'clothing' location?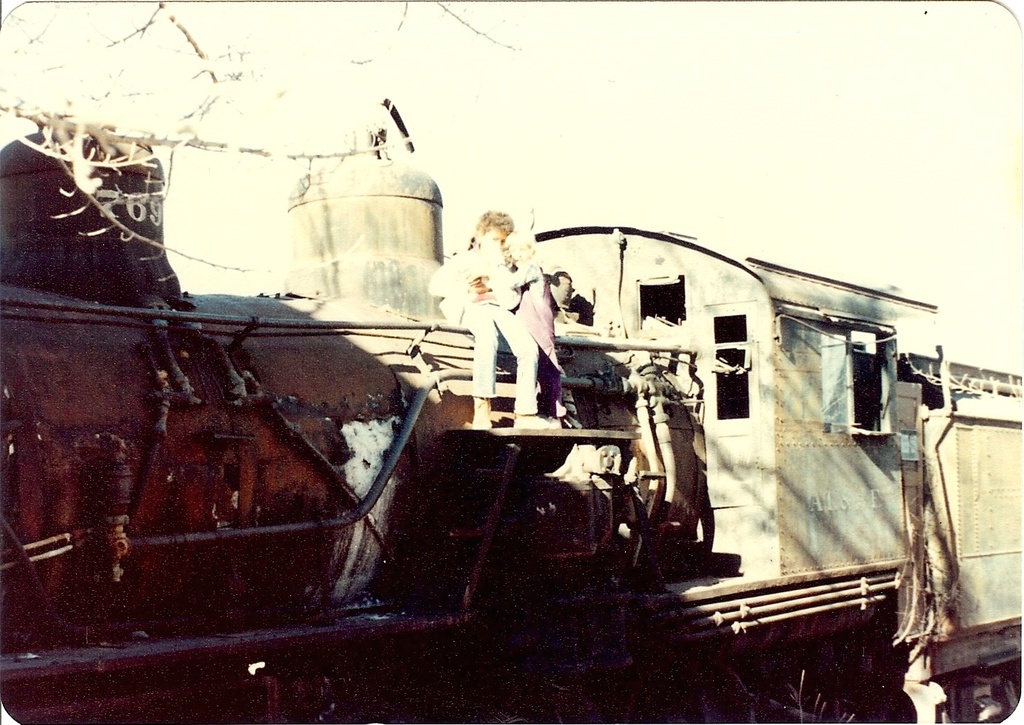
(left=493, top=260, right=562, bottom=394)
